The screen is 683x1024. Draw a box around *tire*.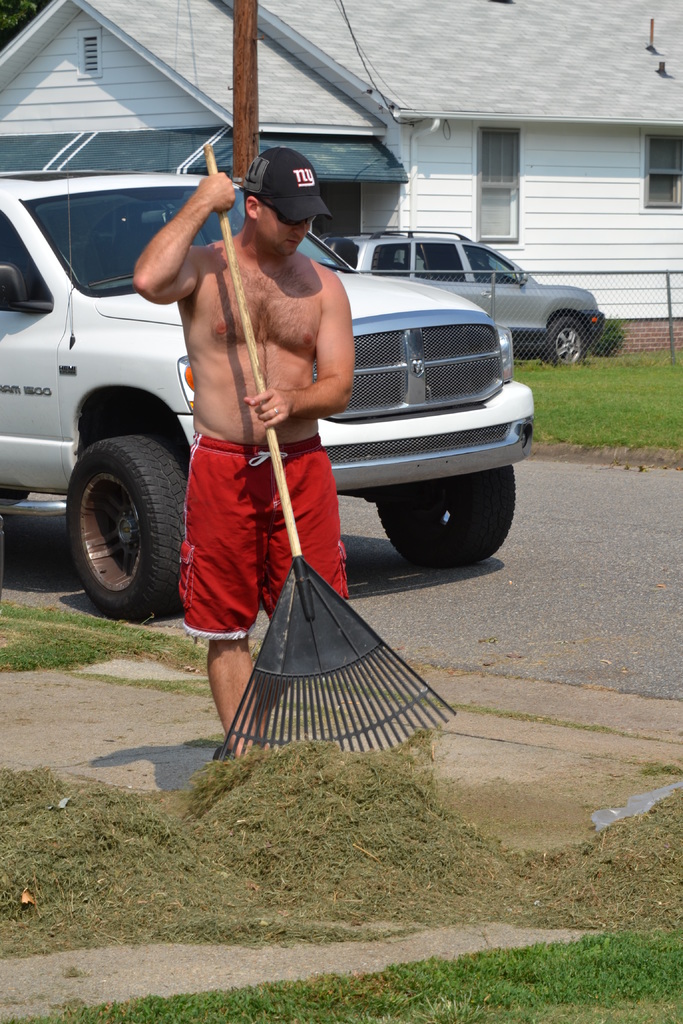
{"x1": 543, "y1": 317, "x2": 589, "y2": 364}.
